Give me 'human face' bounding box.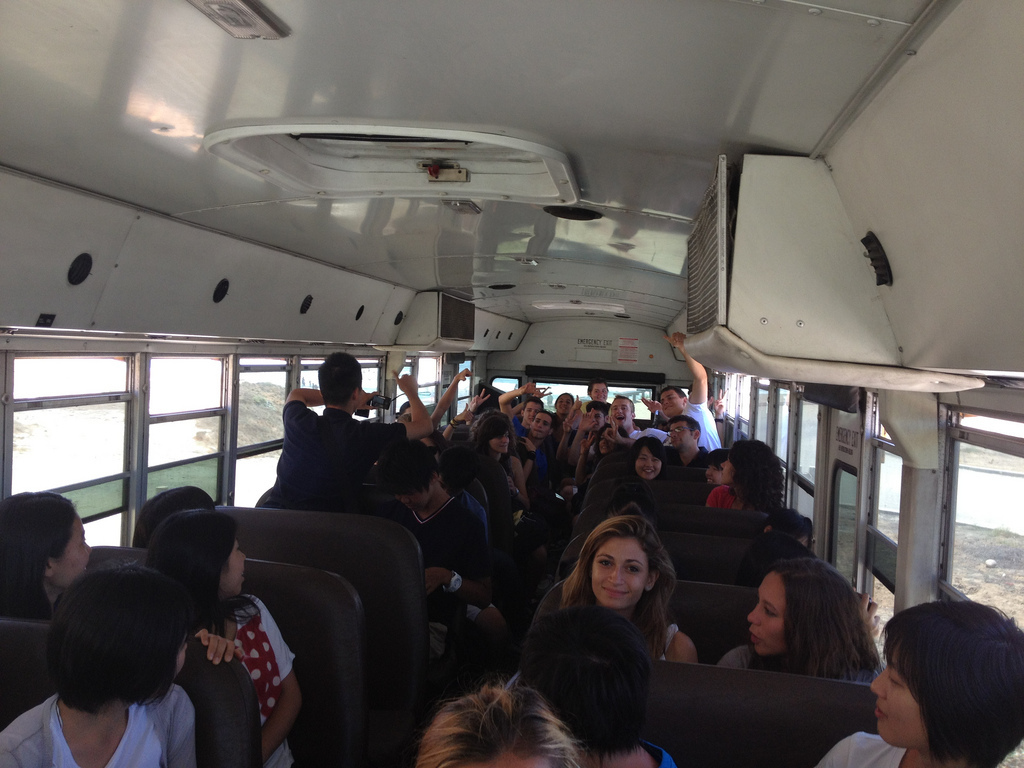
<region>605, 396, 635, 427</region>.
